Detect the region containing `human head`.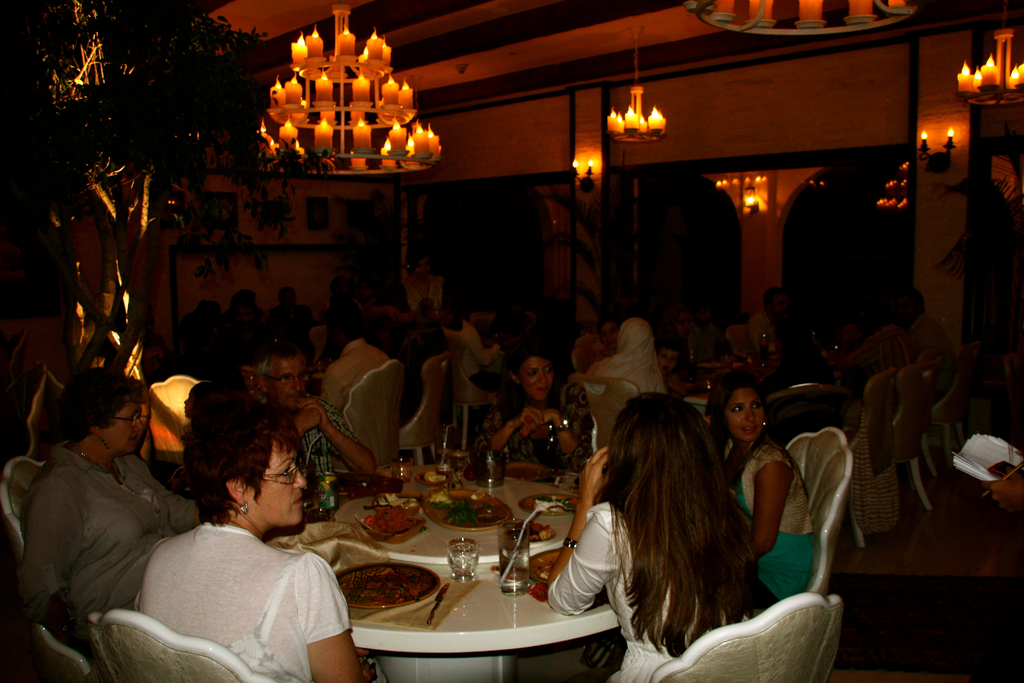
516:358:554:404.
